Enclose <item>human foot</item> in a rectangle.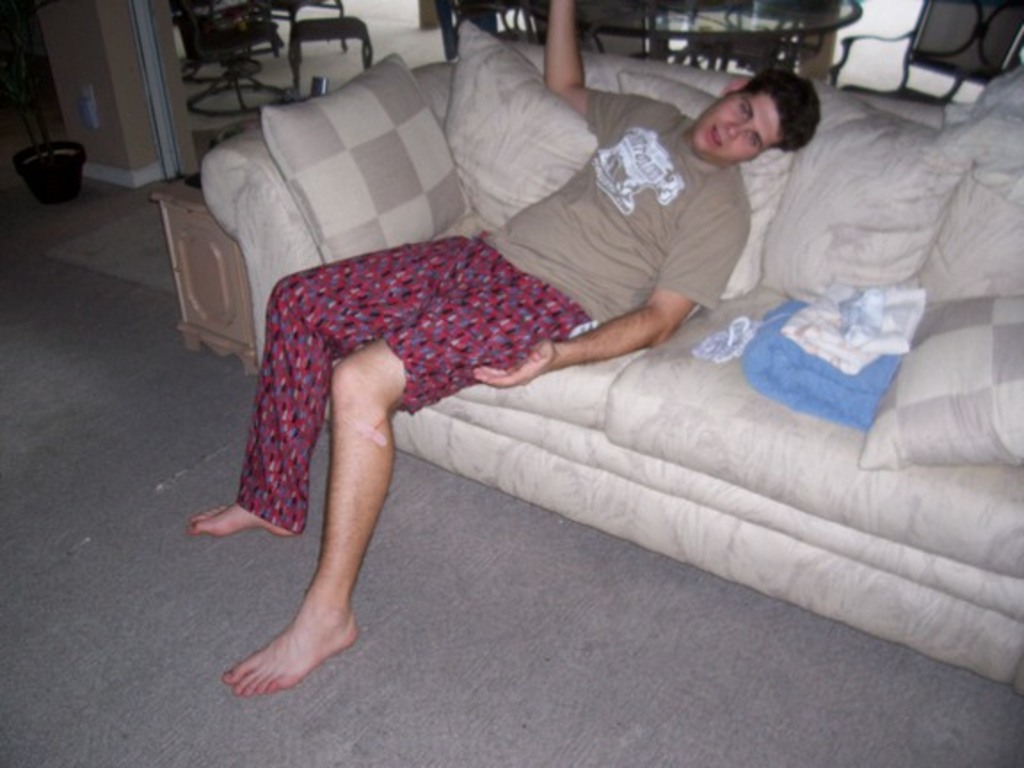
{"x1": 220, "y1": 581, "x2": 366, "y2": 704}.
